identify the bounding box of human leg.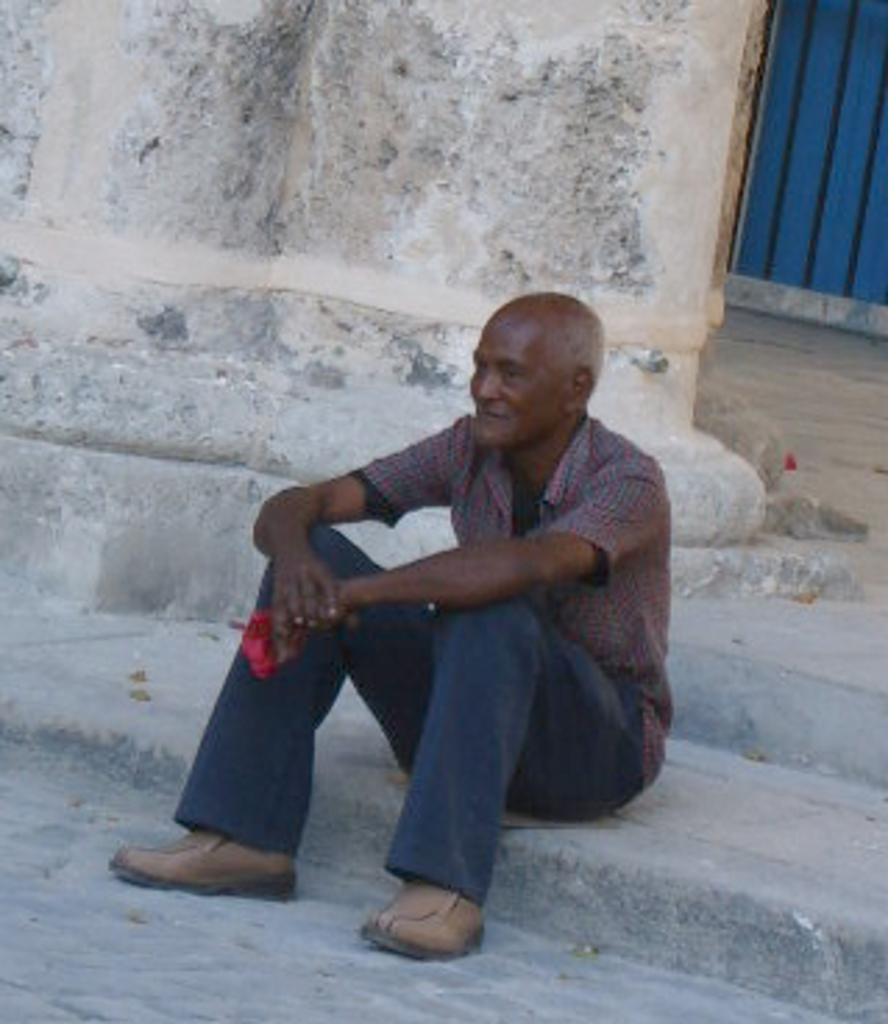
[109,520,418,902].
